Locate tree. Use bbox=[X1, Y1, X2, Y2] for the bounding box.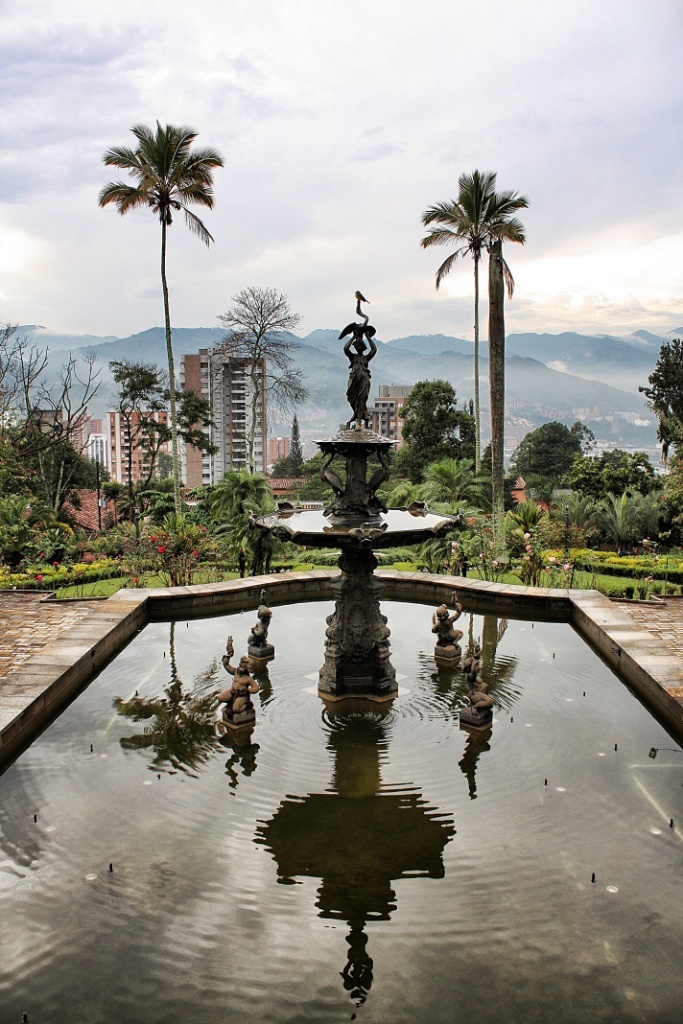
bbox=[102, 479, 127, 523].
